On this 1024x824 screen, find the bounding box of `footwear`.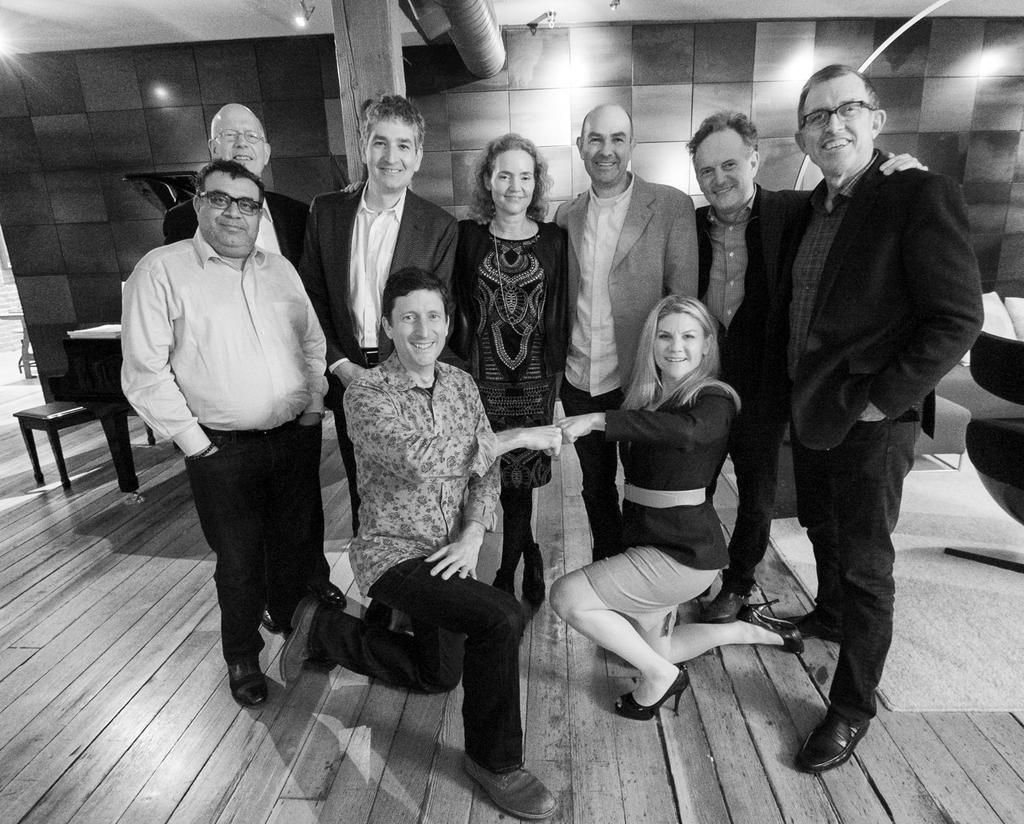
Bounding box: <bbox>698, 581, 753, 627</bbox>.
